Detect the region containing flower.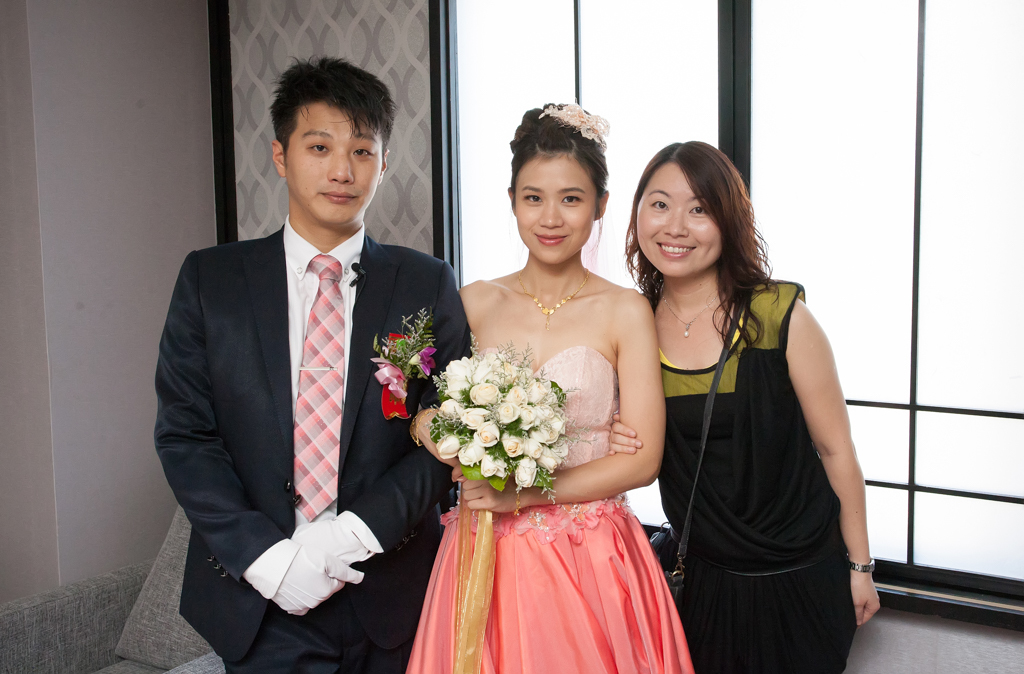
(left=408, top=342, right=440, bottom=382).
